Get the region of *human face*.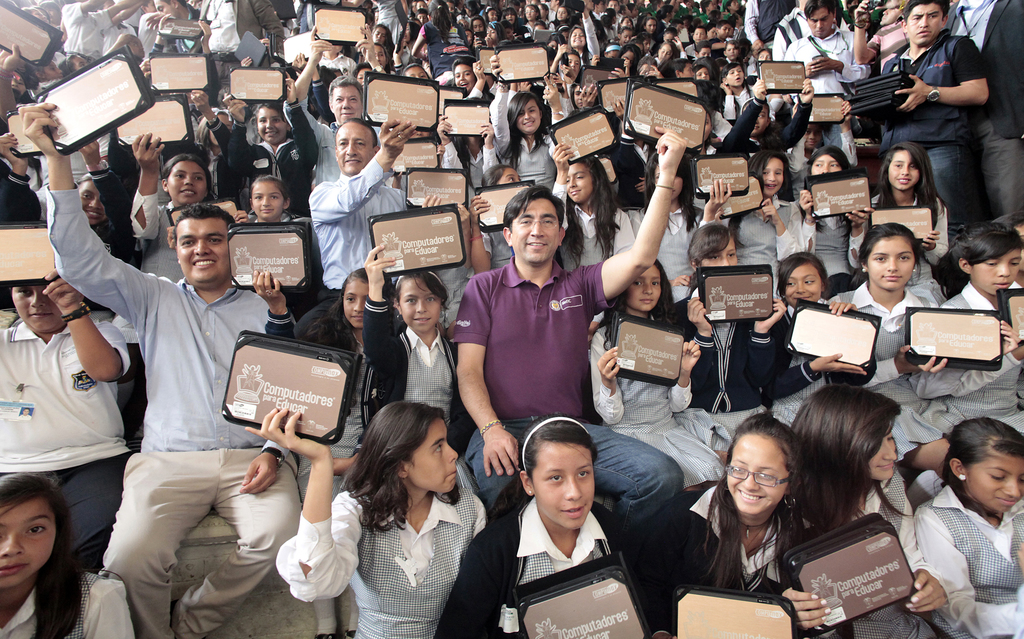
[x1=725, y1=64, x2=745, y2=88].
